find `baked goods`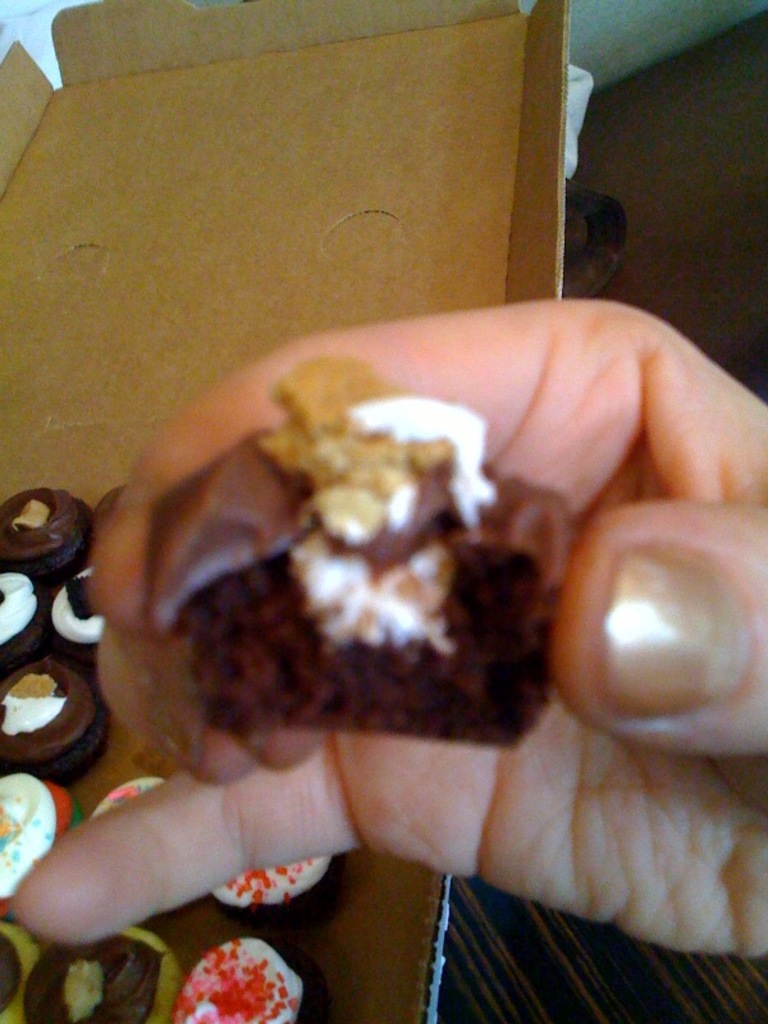
(206, 845, 344, 925)
